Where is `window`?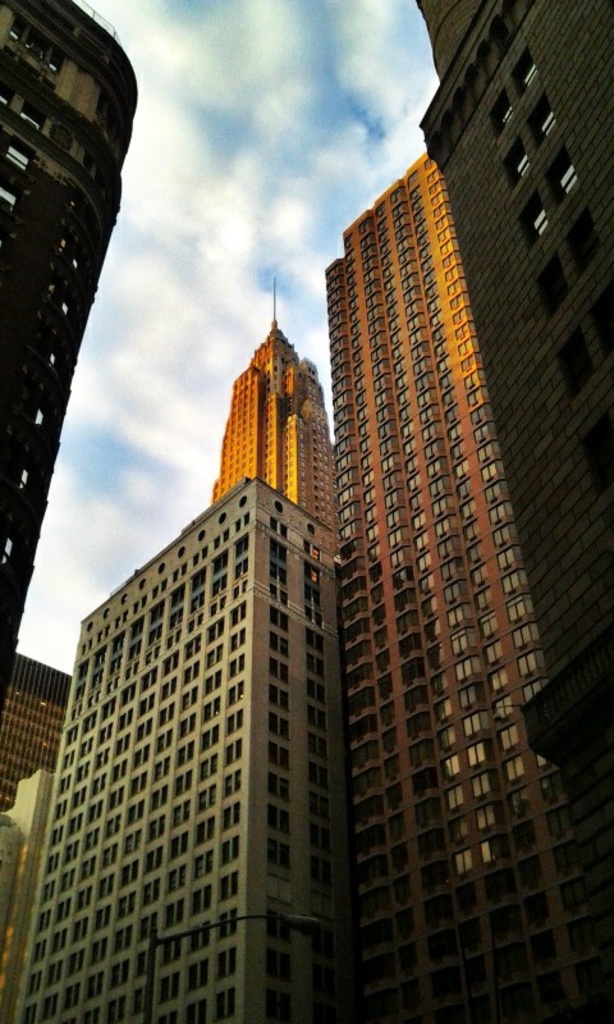
select_region(522, 58, 544, 92).
